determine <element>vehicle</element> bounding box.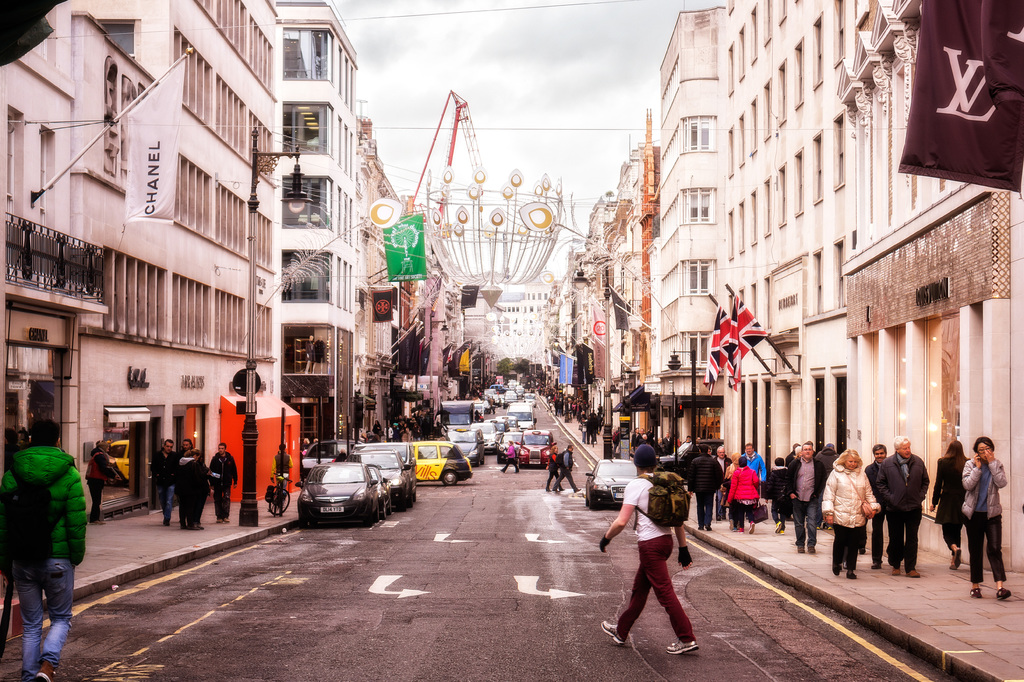
Determined: <box>506,402,535,435</box>.
